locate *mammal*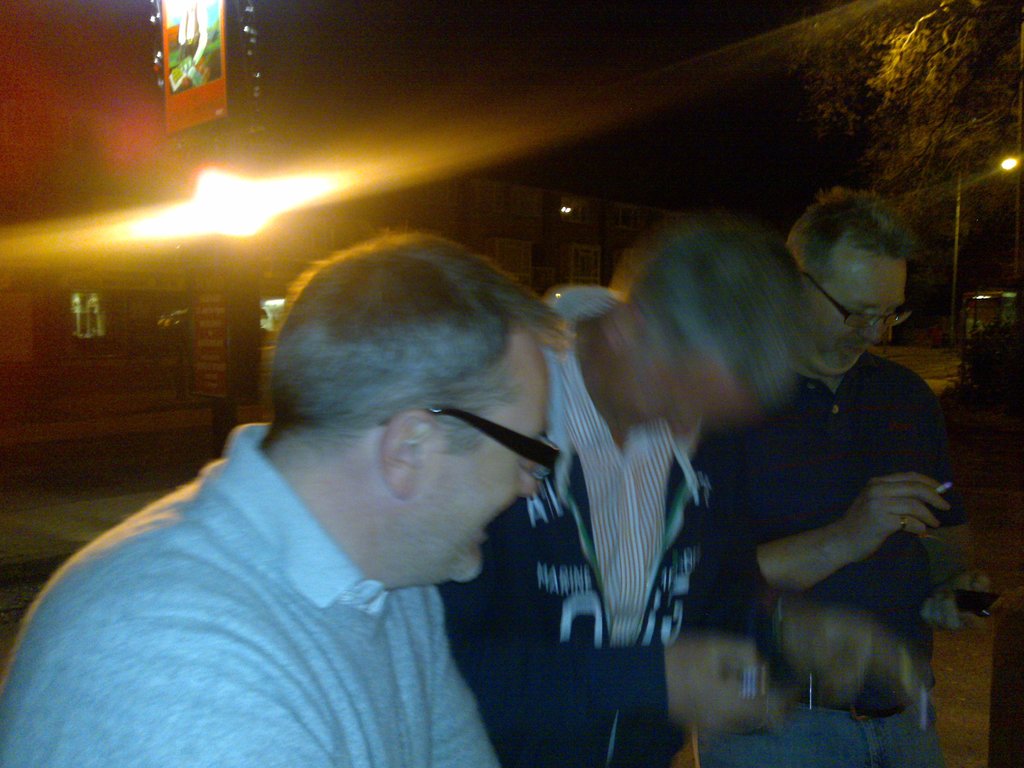
(left=693, top=189, right=1007, bottom=767)
